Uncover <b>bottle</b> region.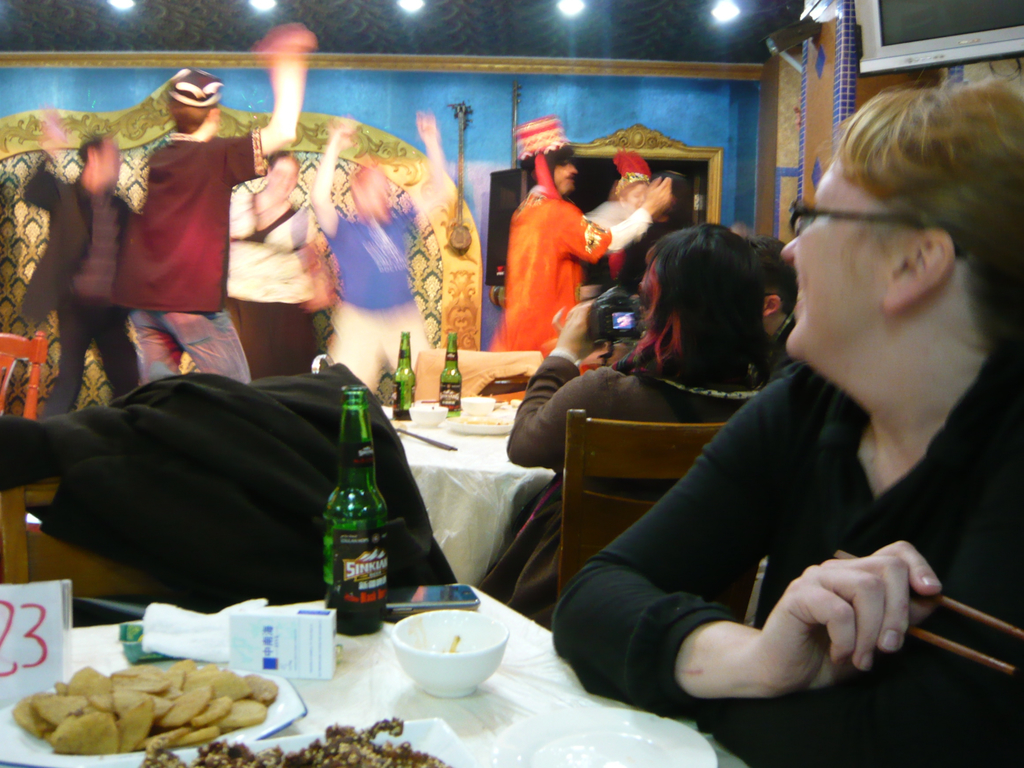
Uncovered: 319 388 409 635.
